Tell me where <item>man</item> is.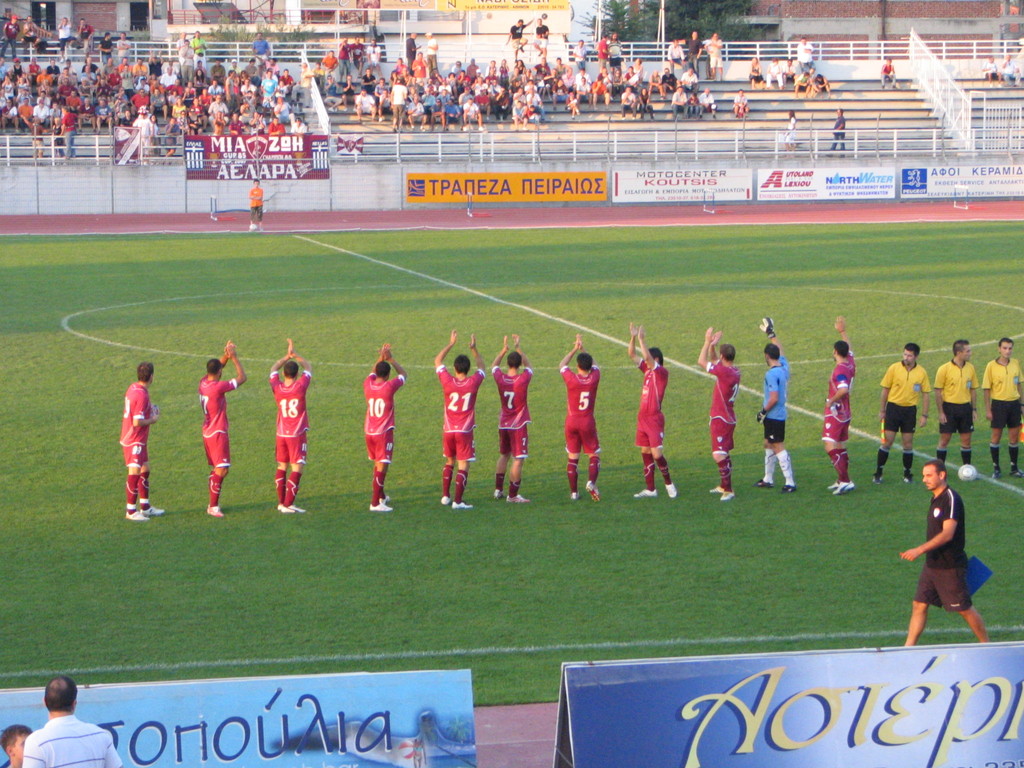
<item>man</item> is at Rect(488, 335, 533, 504).
